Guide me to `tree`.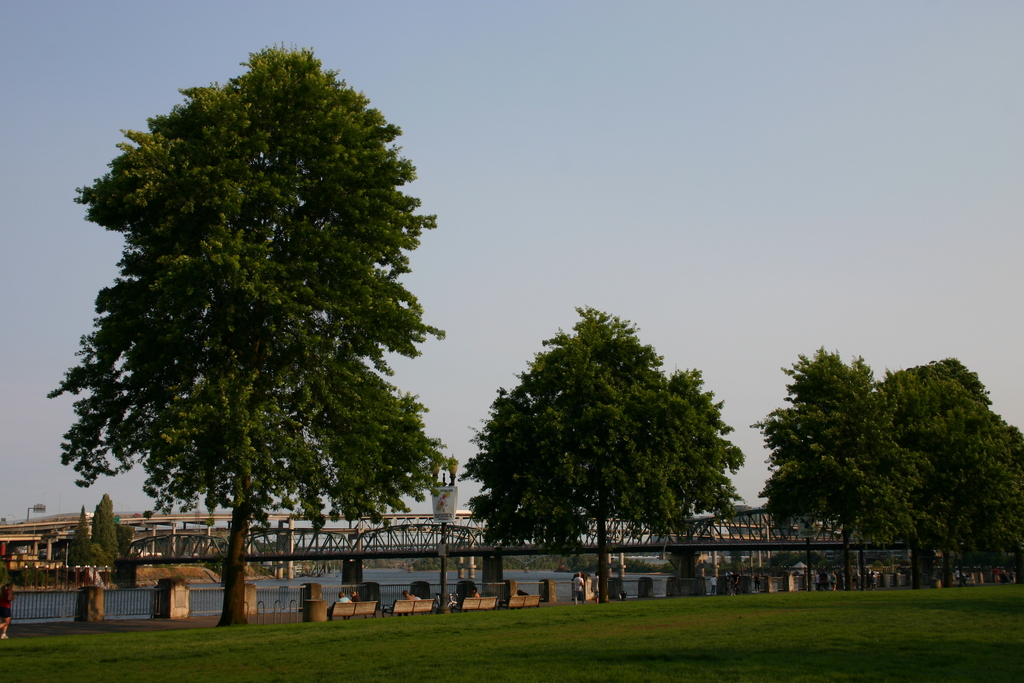
Guidance: rect(864, 350, 984, 579).
